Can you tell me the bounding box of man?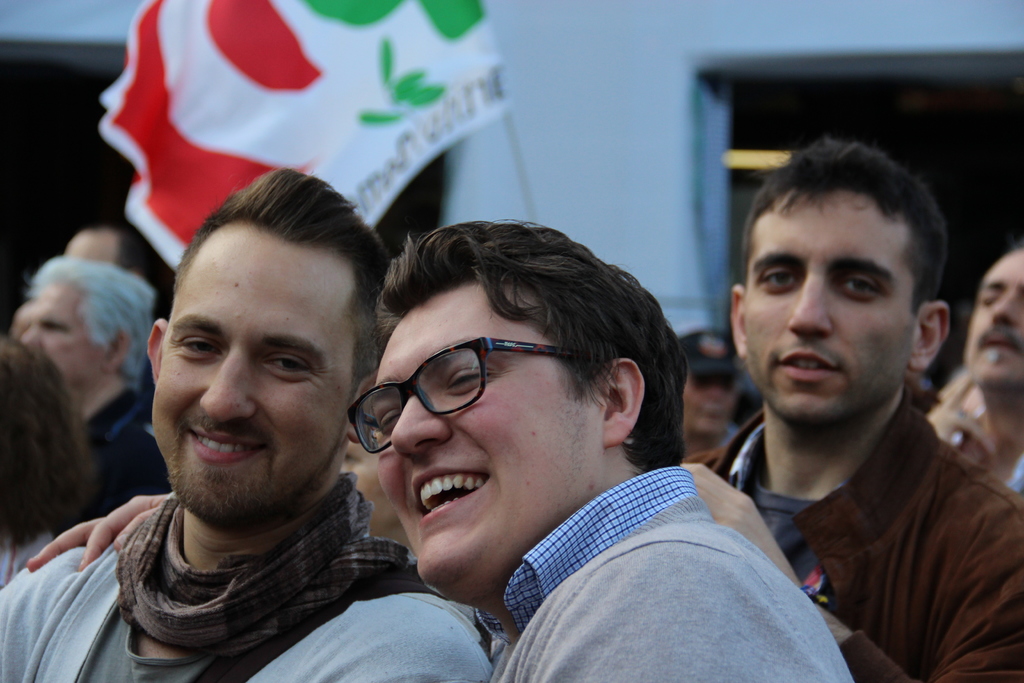
rect(15, 255, 176, 543).
